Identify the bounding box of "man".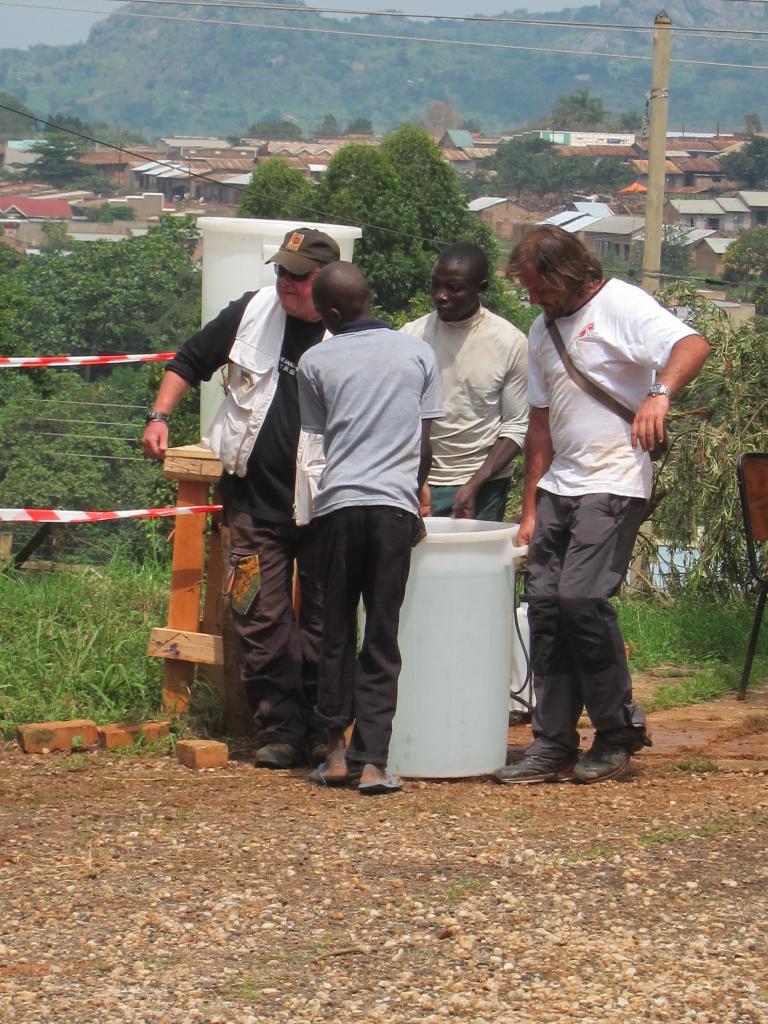
x1=298, y1=258, x2=445, y2=790.
